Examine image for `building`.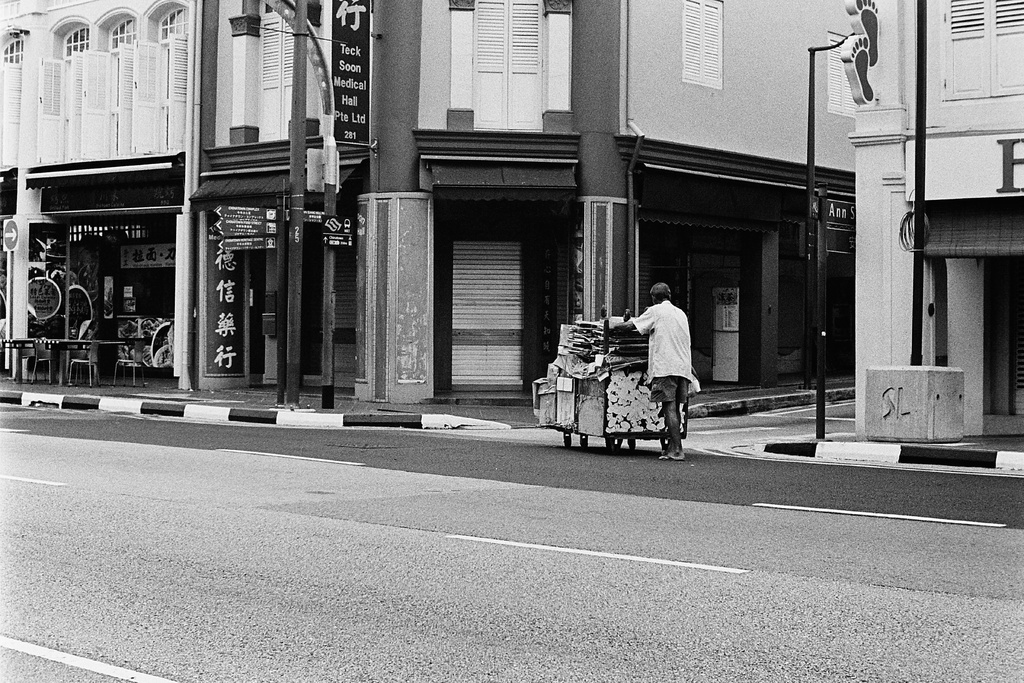
Examination result: [845, 0, 1023, 450].
